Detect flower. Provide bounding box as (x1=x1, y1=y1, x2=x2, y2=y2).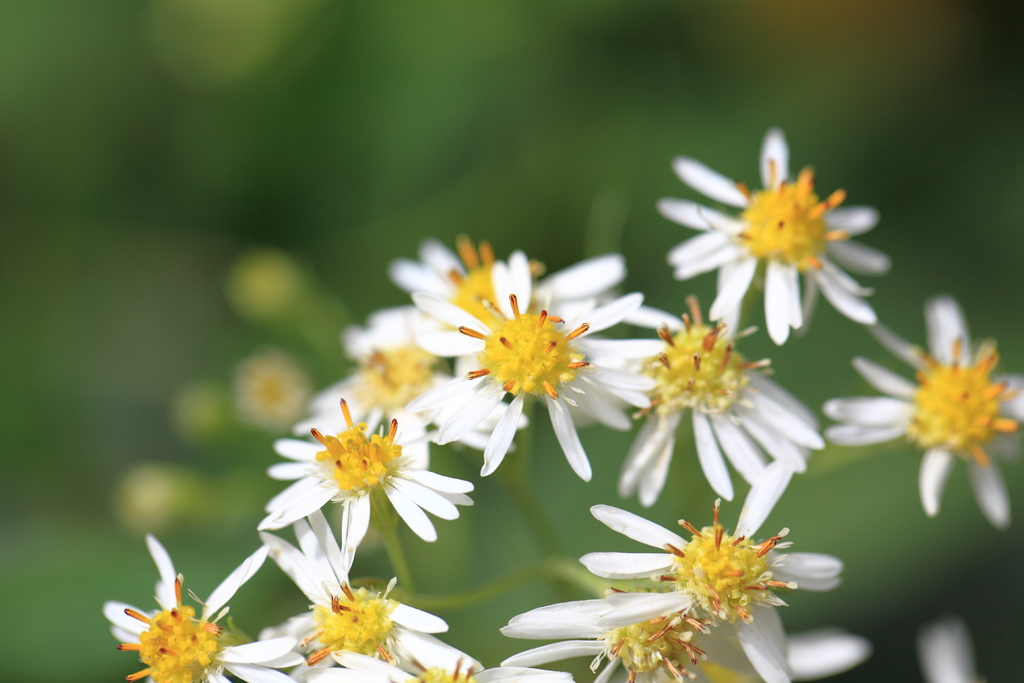
(x1=614, y1=293, x2=822, y2=504).
